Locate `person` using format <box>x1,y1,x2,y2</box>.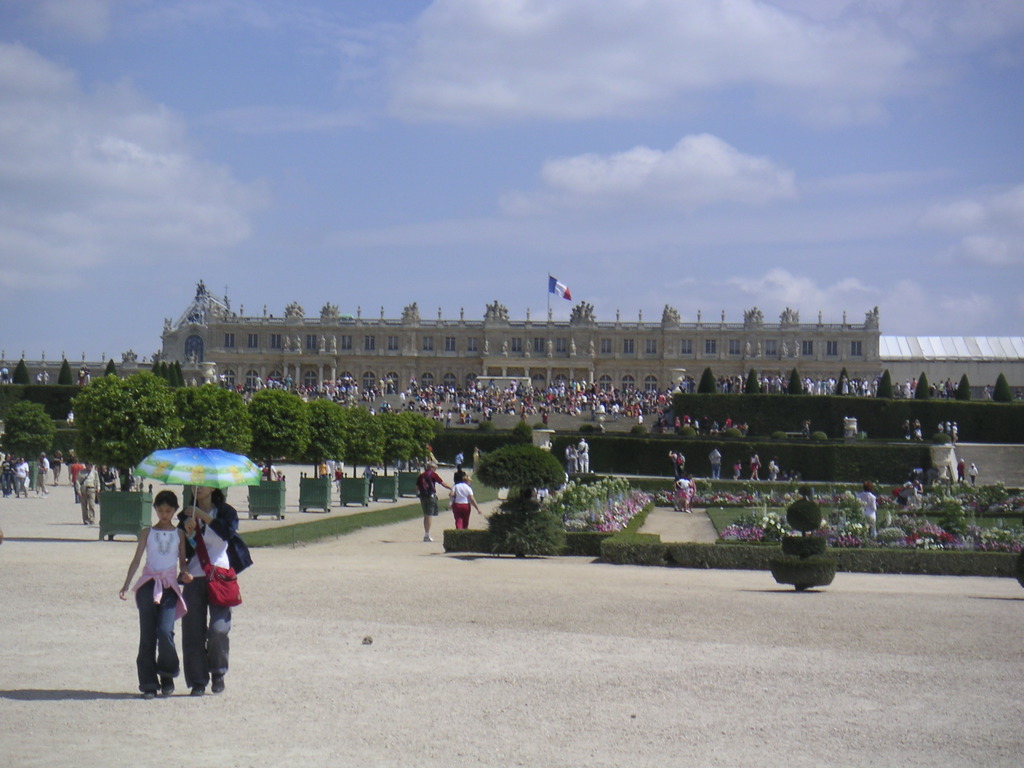
<box>51,449,60,483</box>.
